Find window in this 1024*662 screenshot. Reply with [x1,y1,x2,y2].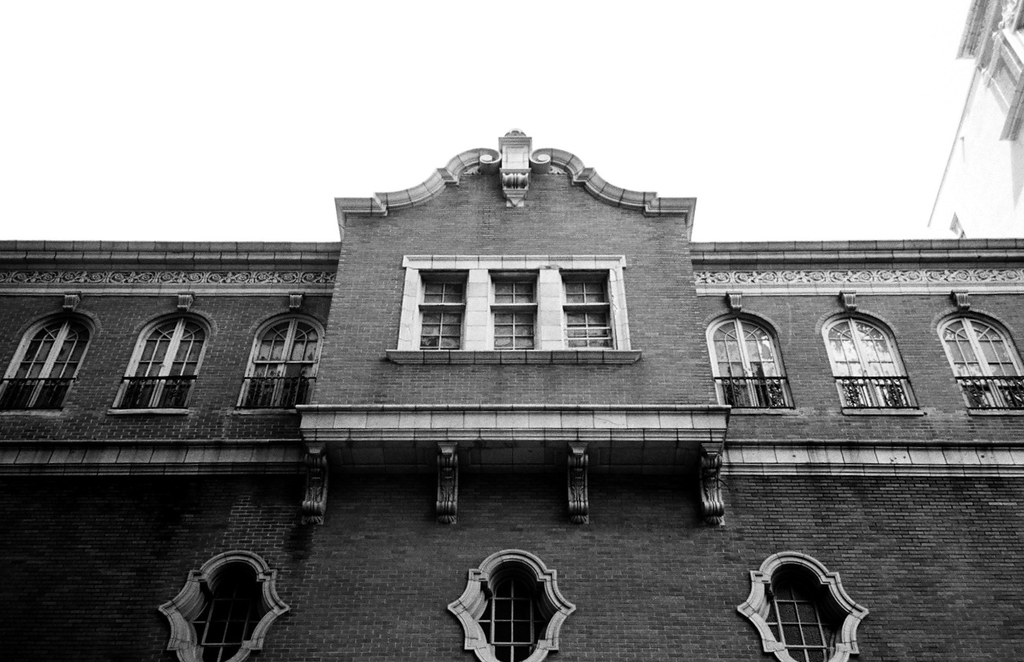
[135,317,211,410].
